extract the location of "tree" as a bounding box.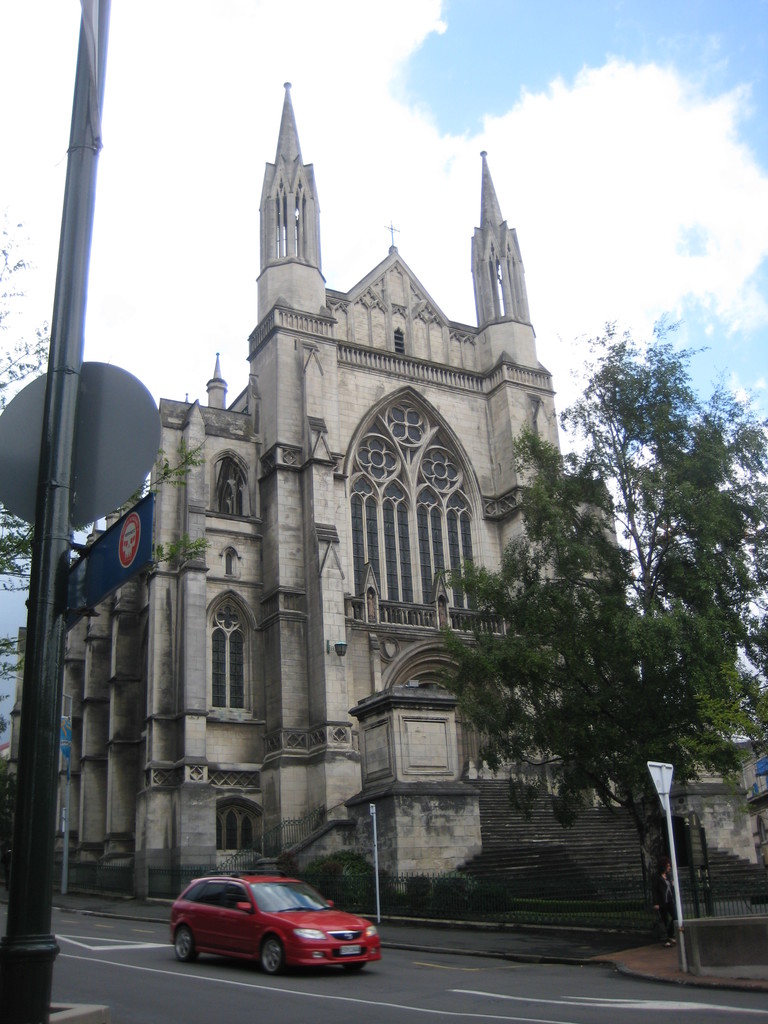
rect(423, 320, 767, 938).
